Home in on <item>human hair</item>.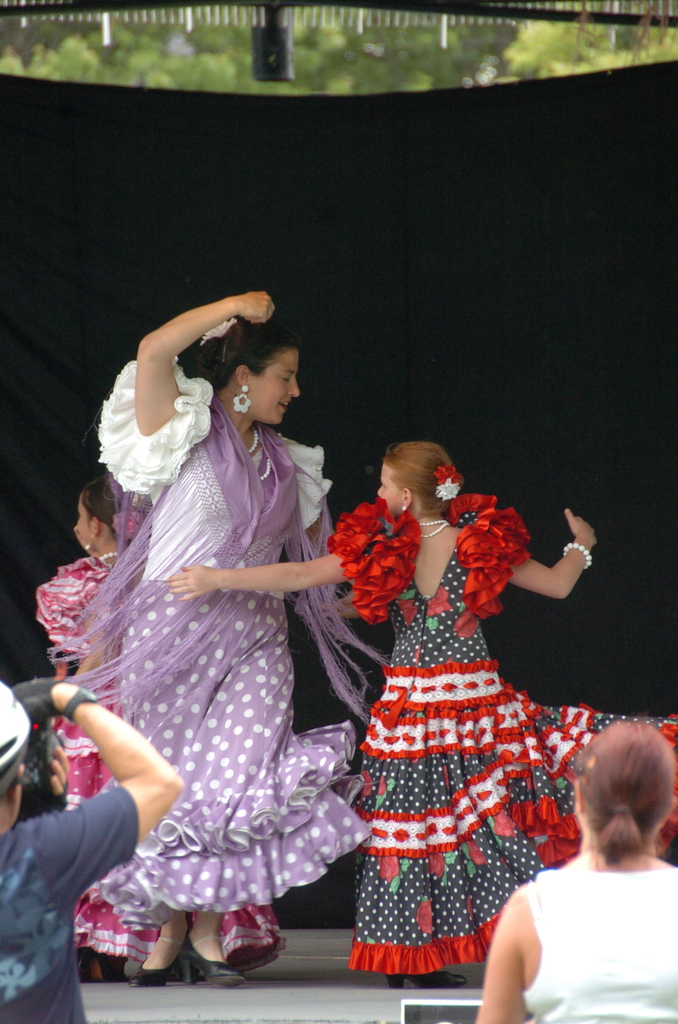
Homed in at pyautogui.locateOnScreen(81, 467, 123, 543).
